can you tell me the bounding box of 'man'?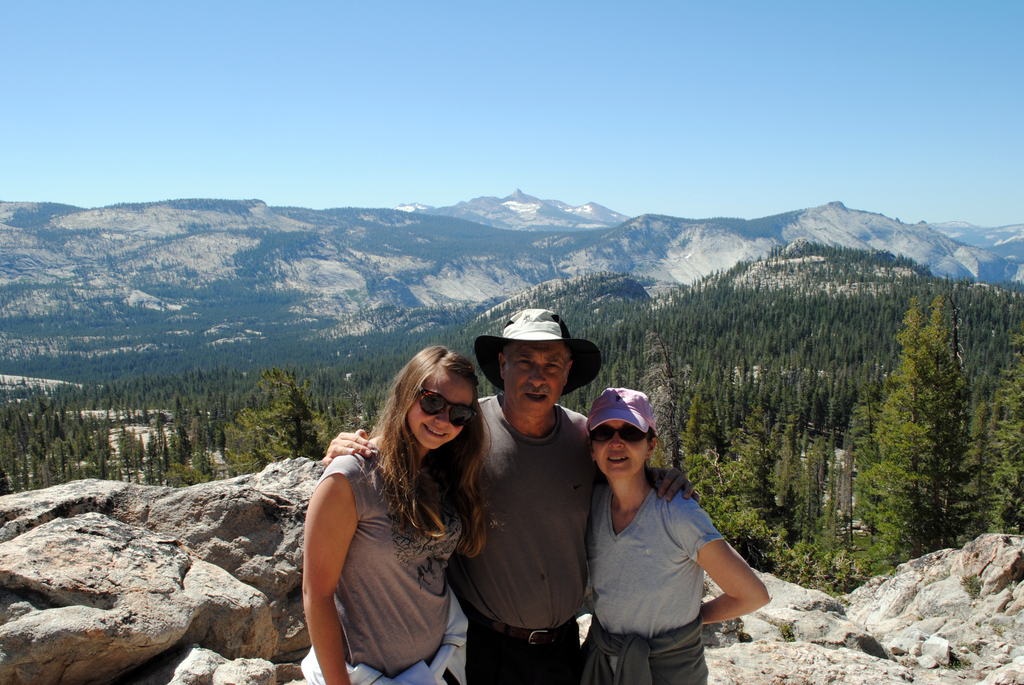
(320,308,694,684).
